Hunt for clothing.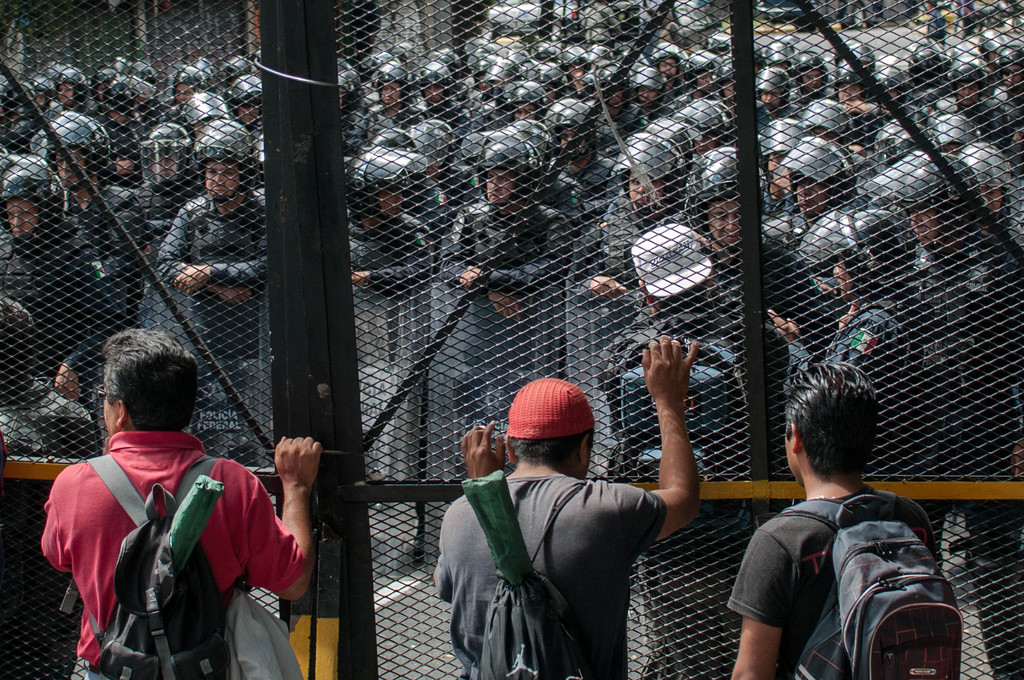
Hunted down at bbox=[731, 475, 953, 677].
